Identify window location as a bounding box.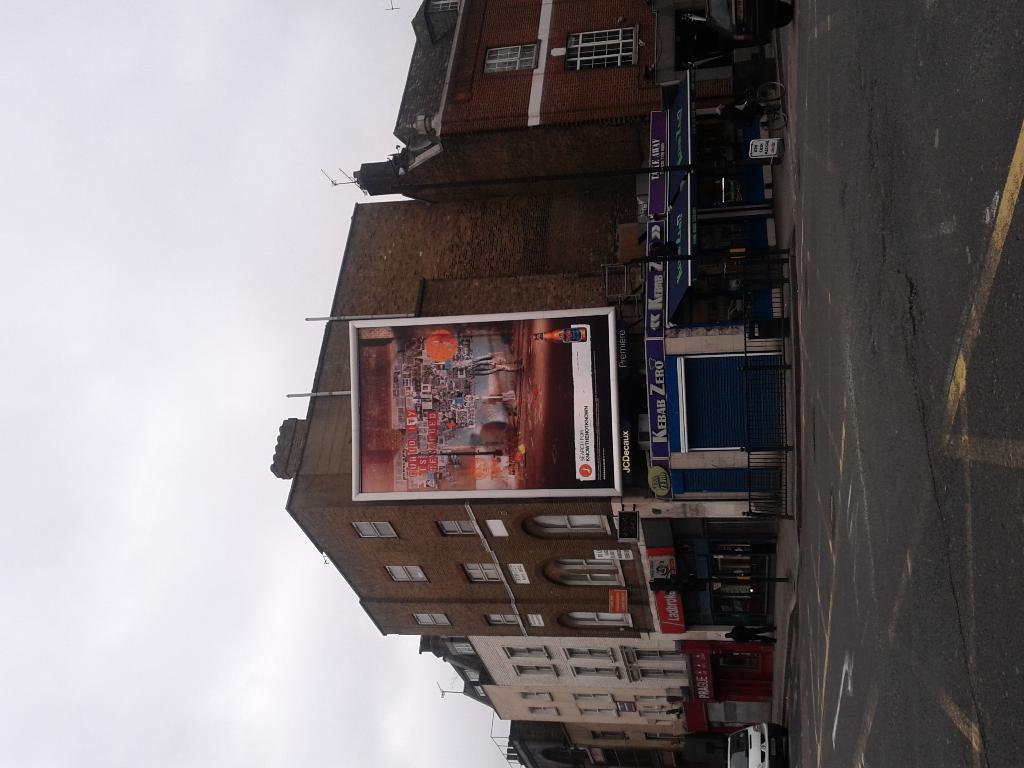
bbox=[575, 692, 612, 704].
